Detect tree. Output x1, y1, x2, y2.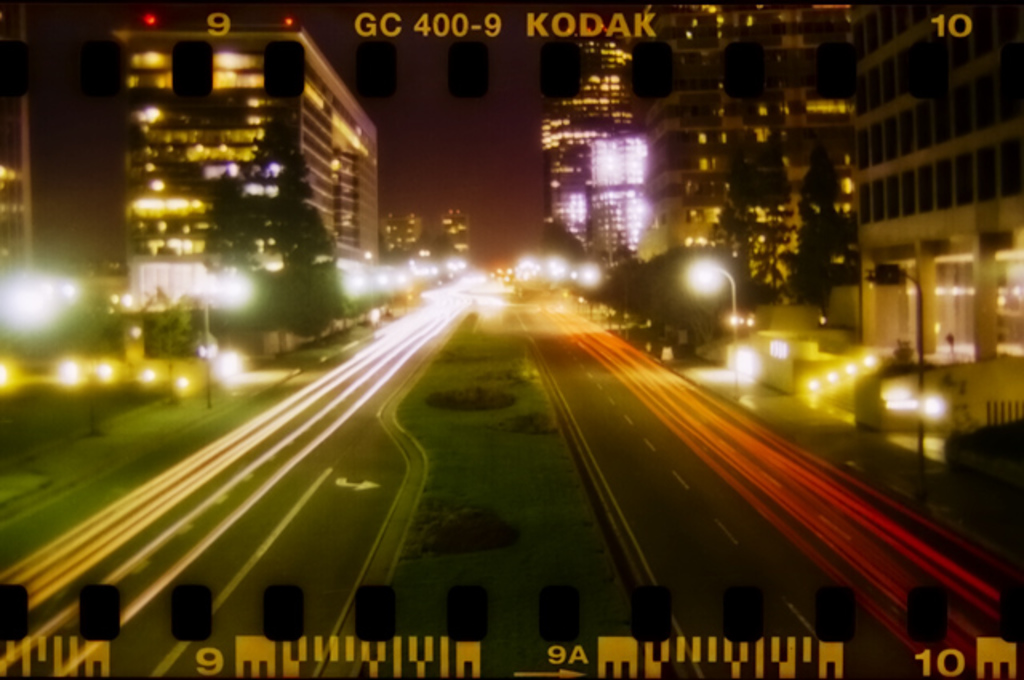
782, 139, 864, 314.
